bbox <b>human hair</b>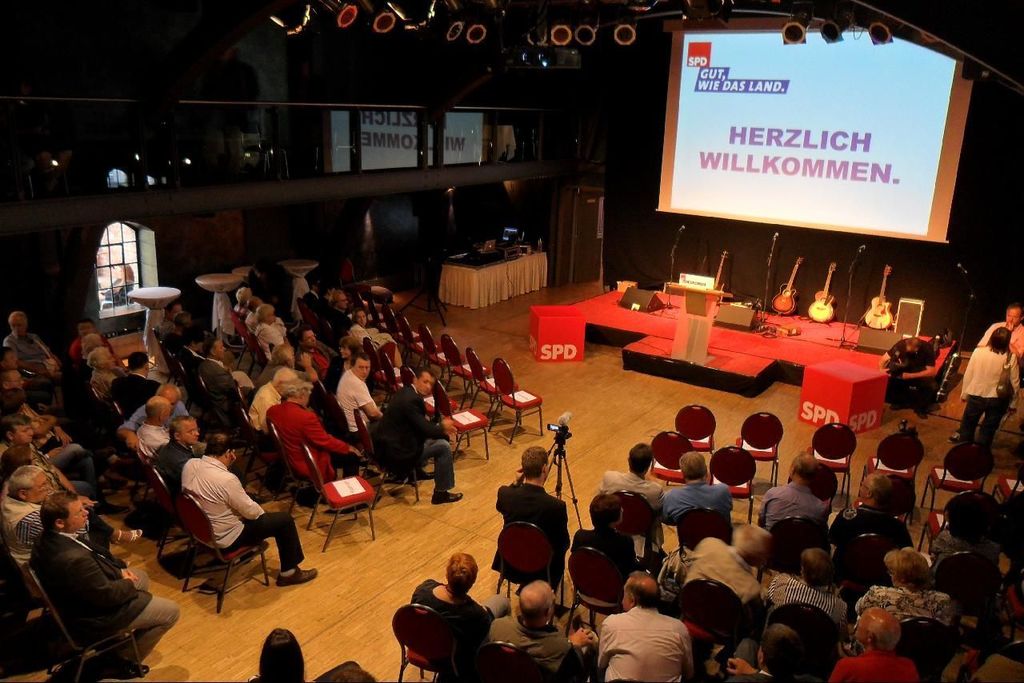
locate(184, 328, 200, 344)
